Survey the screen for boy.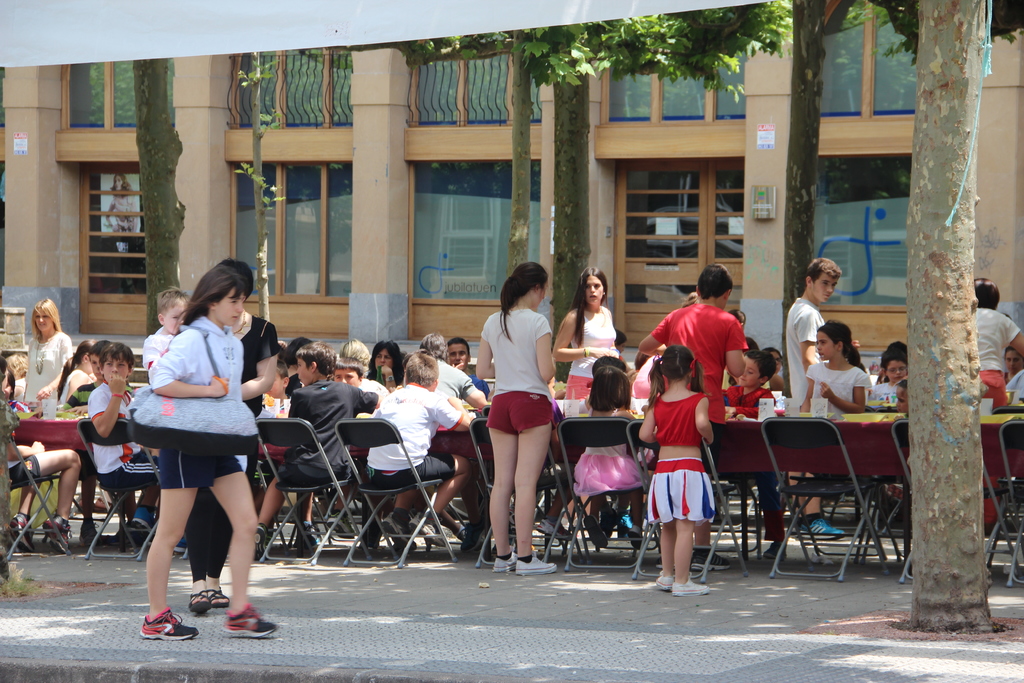
Survey found: [140,288,202,368].
